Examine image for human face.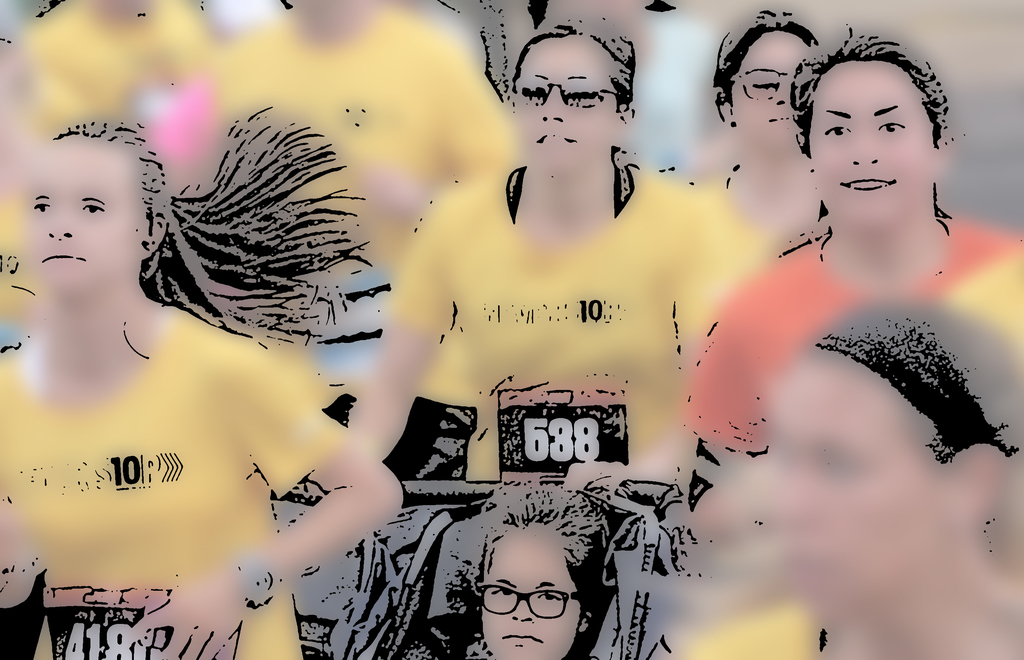
Examination result: (x1=514, y1=35, x2=624, y2=173).
